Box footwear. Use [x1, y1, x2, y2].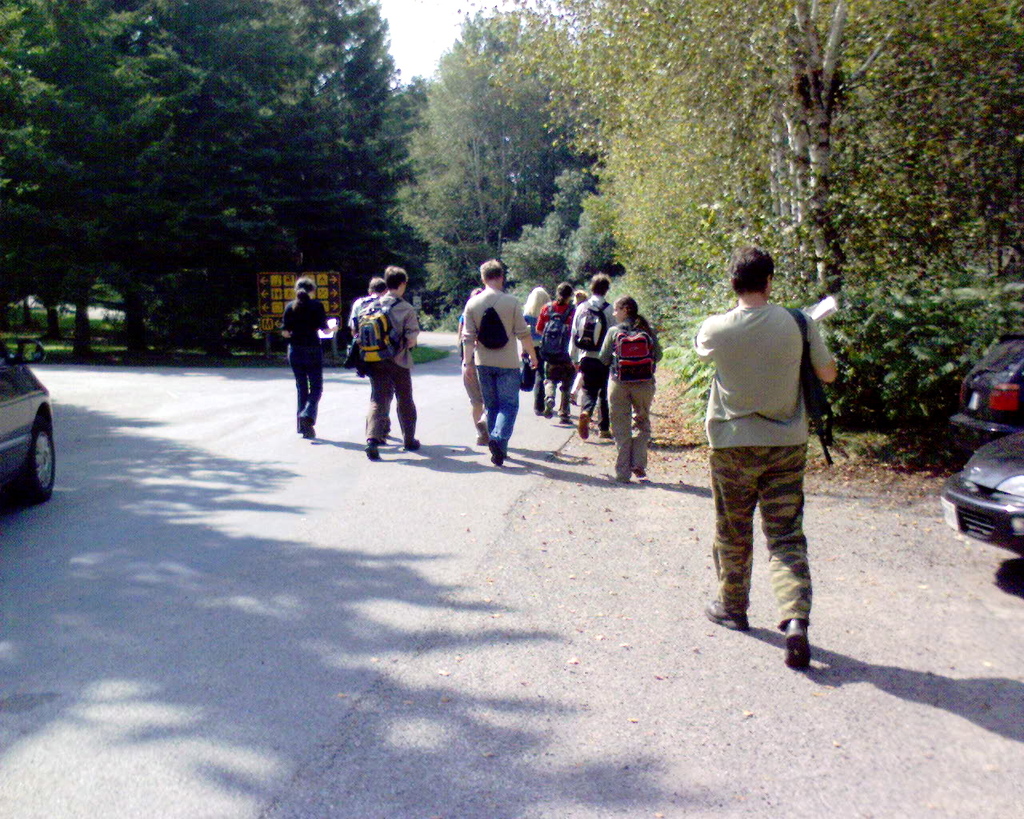
[759, 598, 838, 671].
